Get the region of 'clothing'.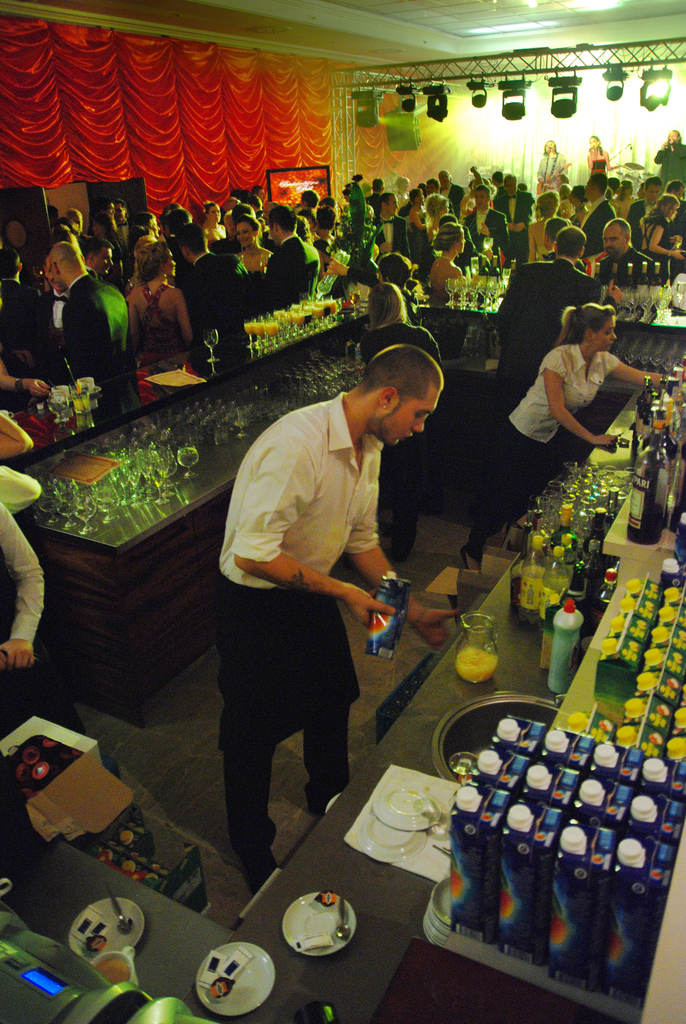
(212, 252, 284, 299).
